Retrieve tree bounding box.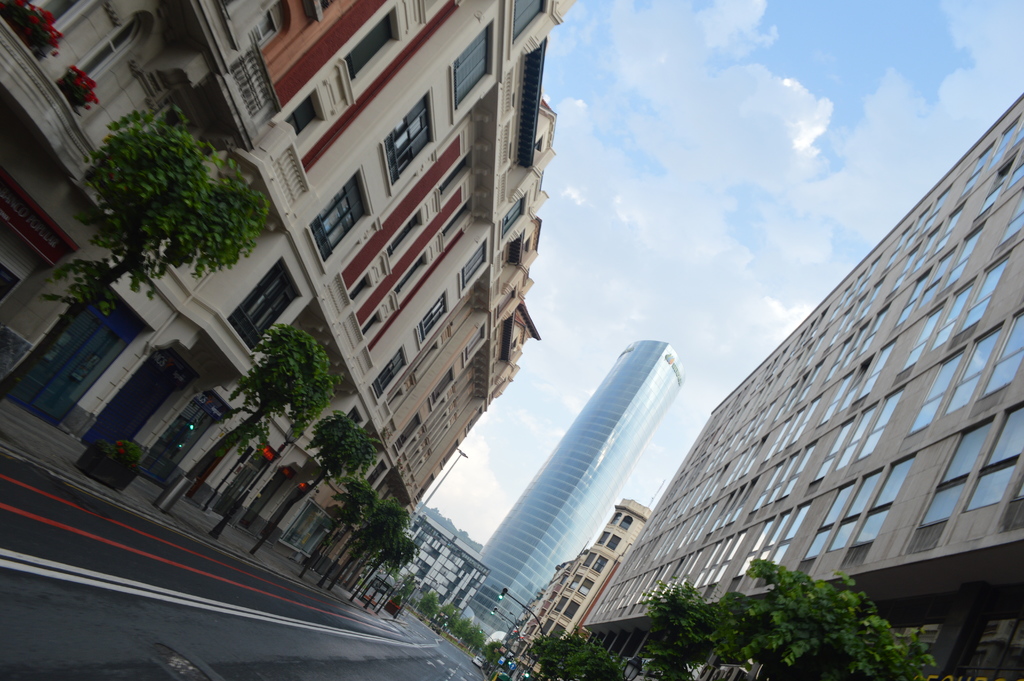
Bounding box: locate(633, 586, 751, 680).
